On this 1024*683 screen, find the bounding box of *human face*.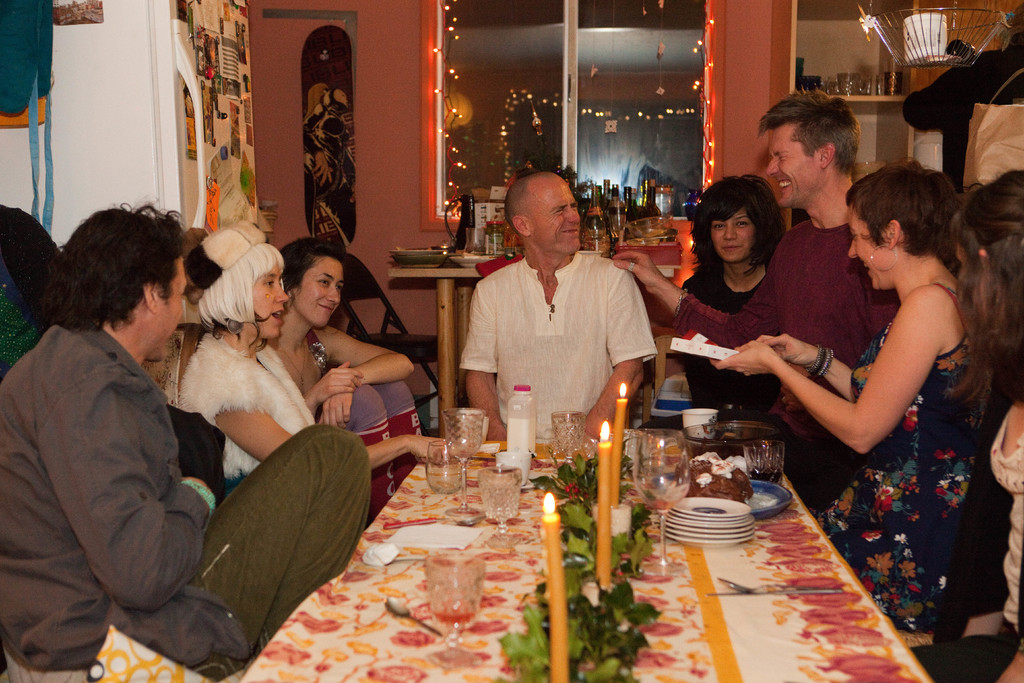
Bounding box: crop(294, 252, 345, 325).
